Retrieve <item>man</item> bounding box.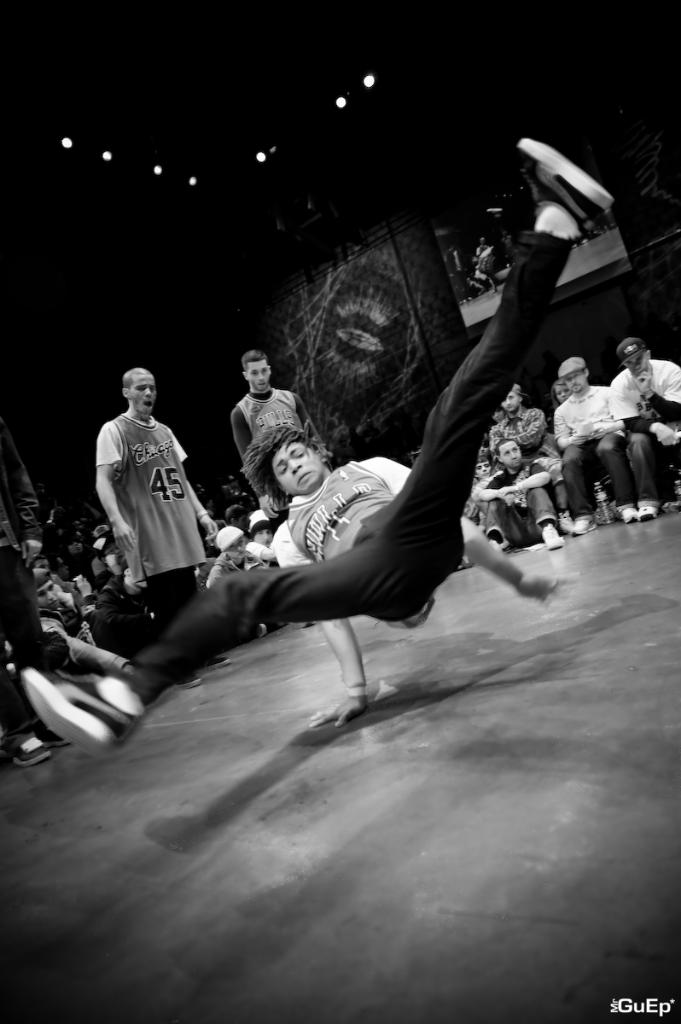
Bounding box: (554, 353, 646, 522).
